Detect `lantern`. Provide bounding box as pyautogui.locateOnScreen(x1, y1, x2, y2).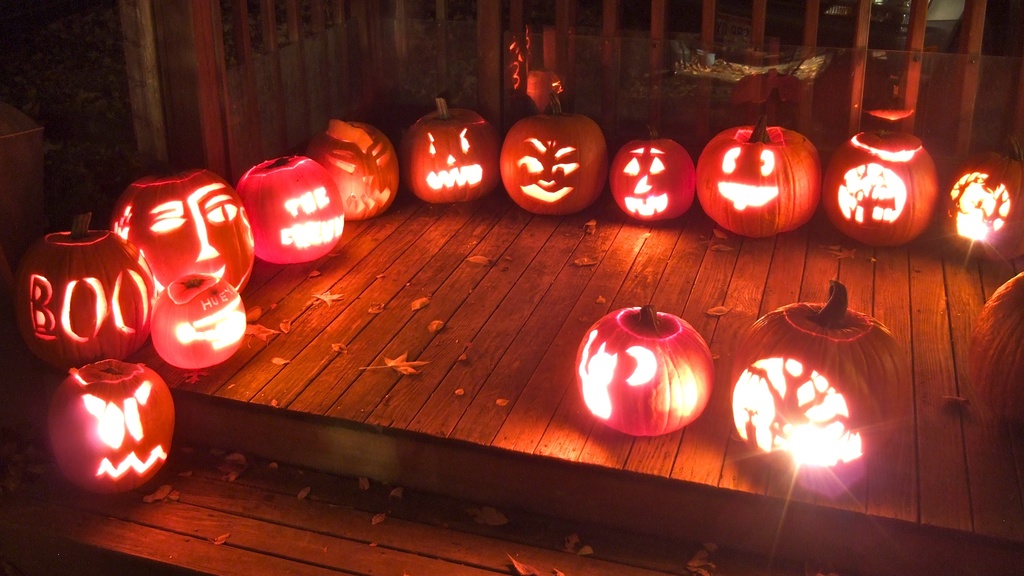
pyautogui.locateOnScreen(314, 119, 404, 218).
